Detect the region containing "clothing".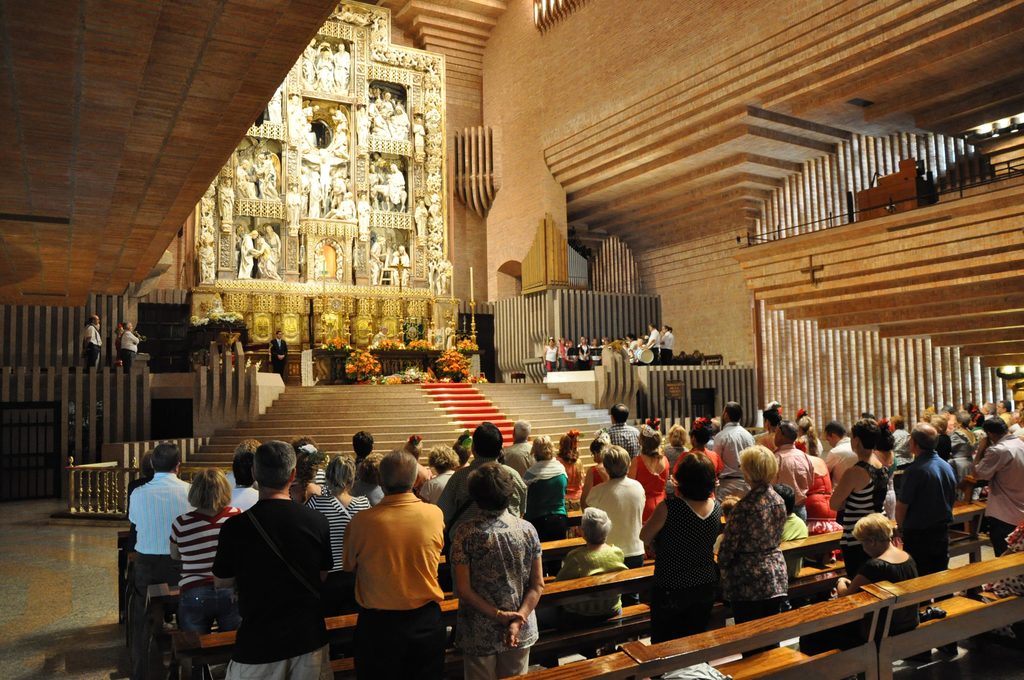
BBox(567, 347, 579, 373).
